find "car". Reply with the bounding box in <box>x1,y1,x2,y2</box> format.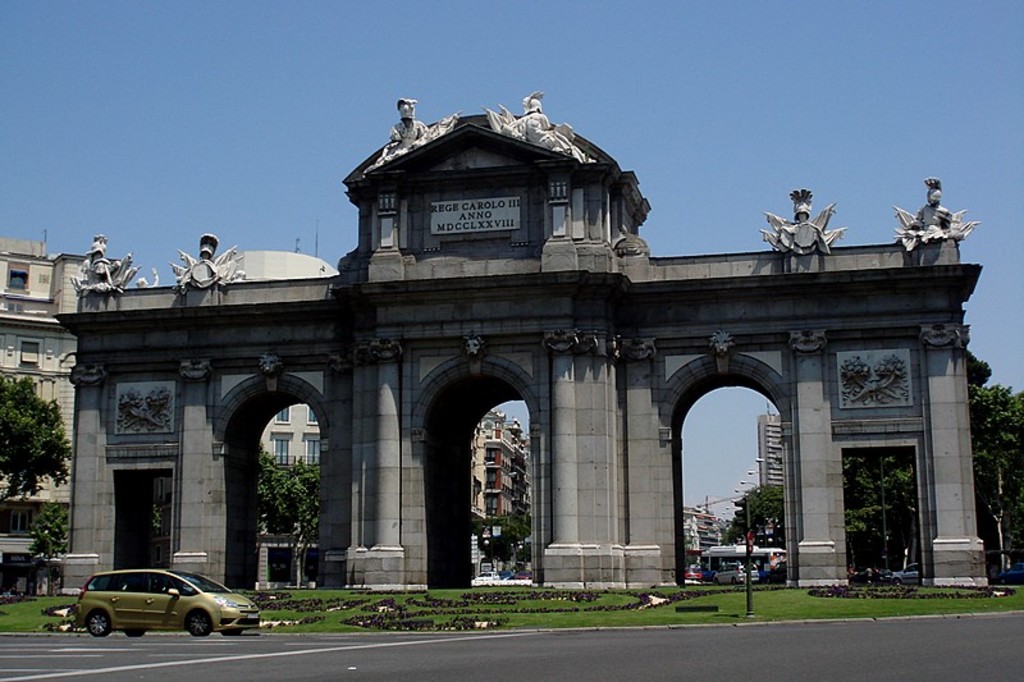
<box>503,569,517,580</box>.
